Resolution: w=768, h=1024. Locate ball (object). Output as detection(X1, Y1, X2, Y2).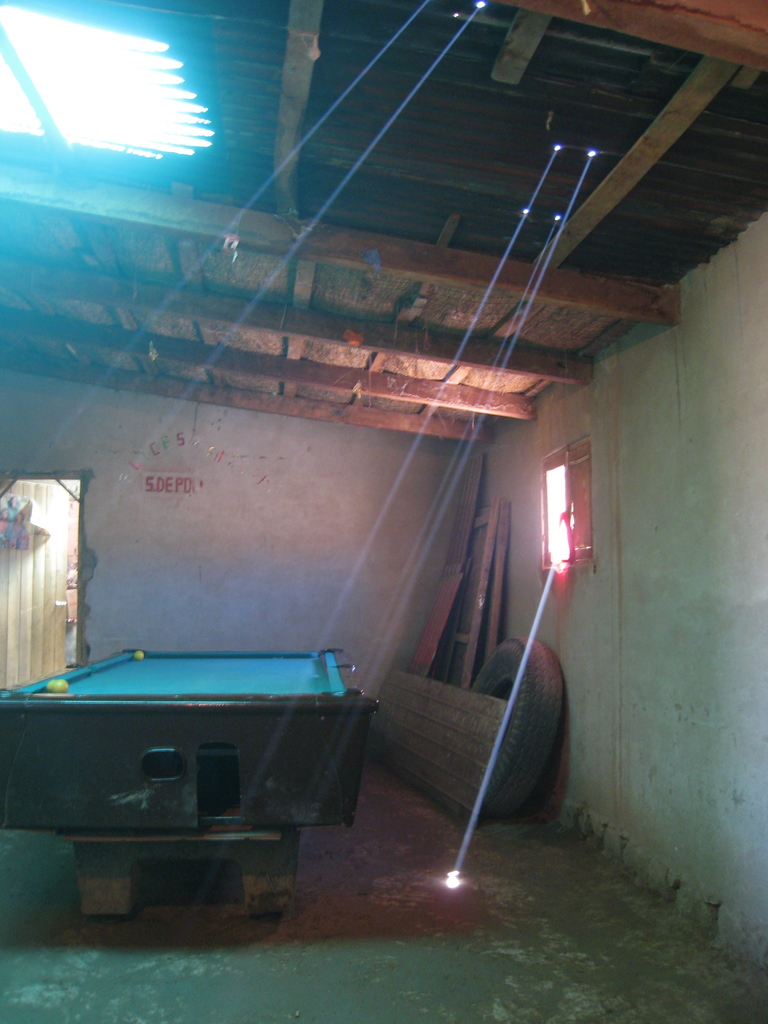
detection(44, 675, 70, 694).
